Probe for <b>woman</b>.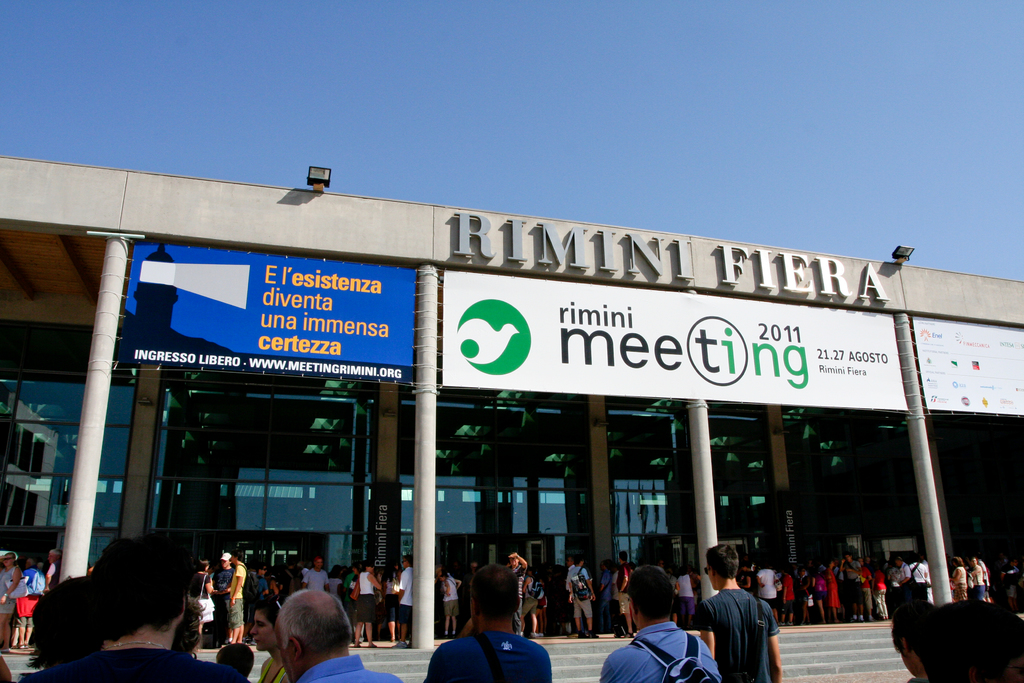
Probe result: x1=12 y1=525 x2=253 y2=682.
